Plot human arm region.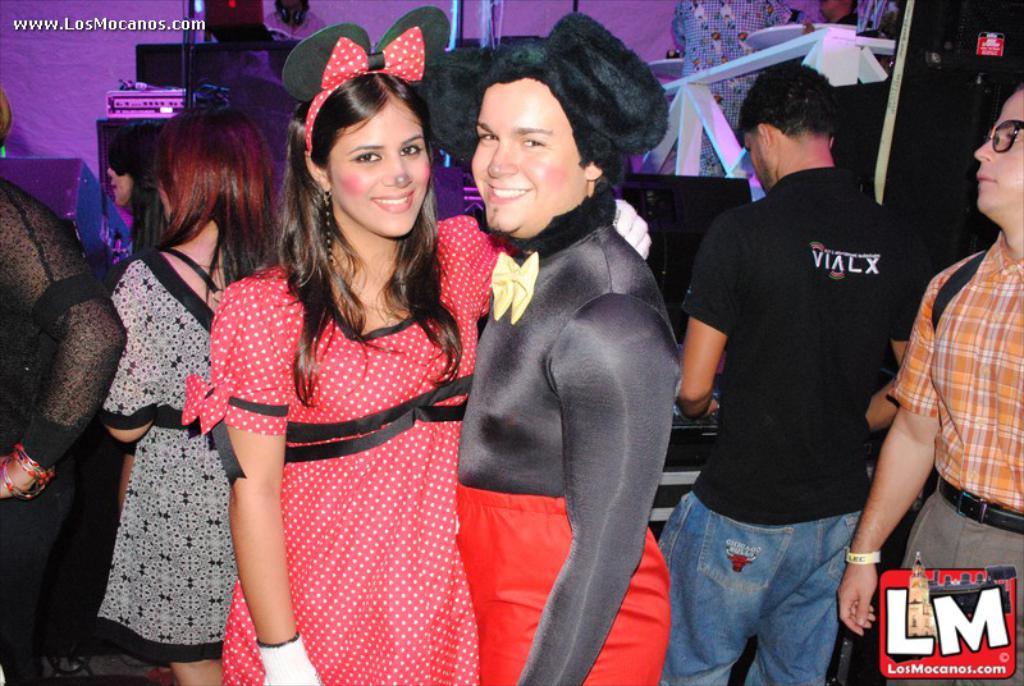
Plotted at Rect(678, 214, 728, 420).
